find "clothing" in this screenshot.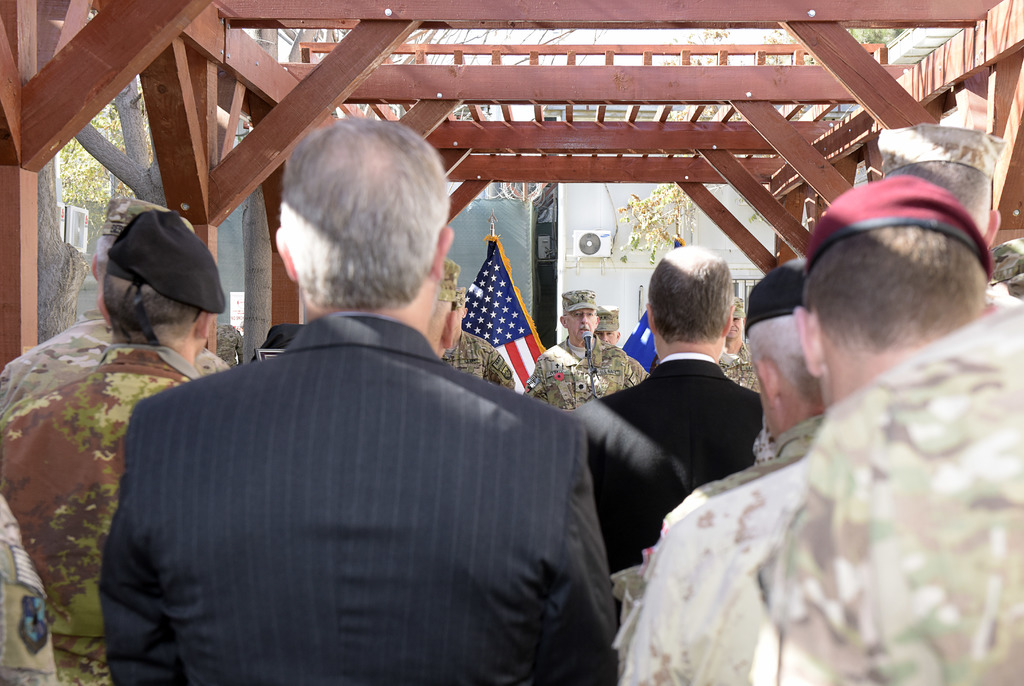
The bounding box for "clothing" is 0, 495, 58, 685.
